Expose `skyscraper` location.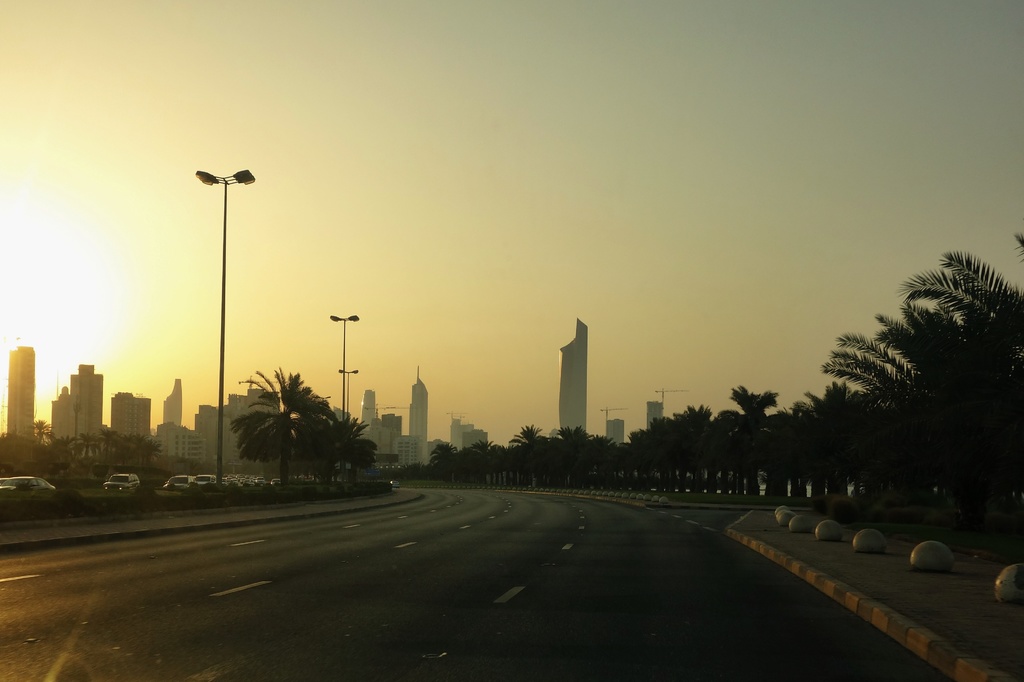
Exposed at Rect(157, 374, 223, 466).
